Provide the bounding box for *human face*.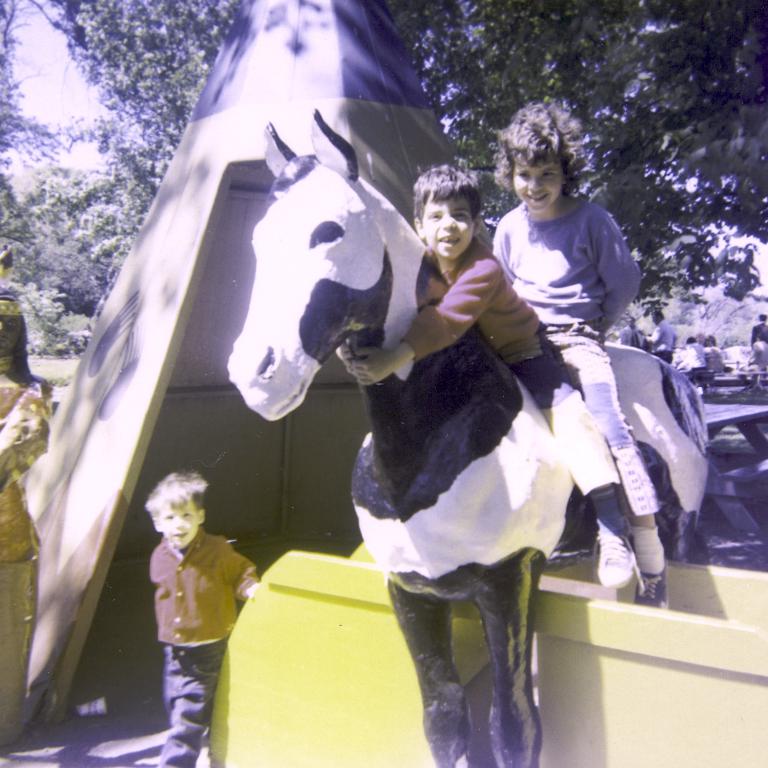
bbox=(0, 310, 23, 357).
